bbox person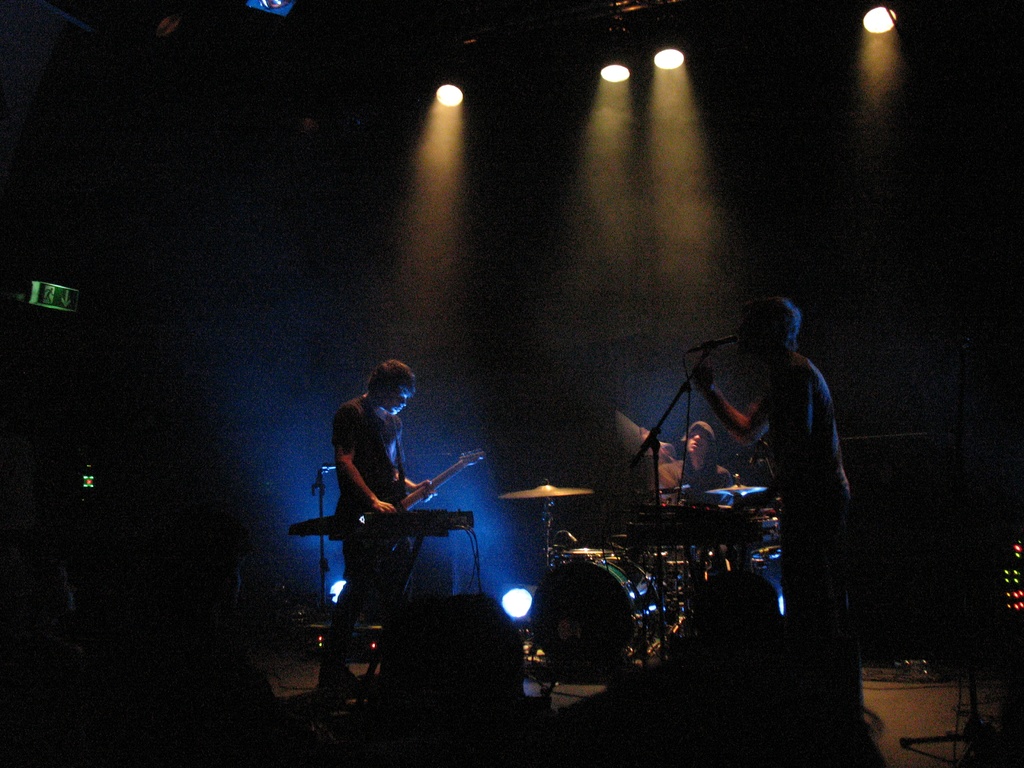
(x1=701, y1=257, x2=853, y2=653)
